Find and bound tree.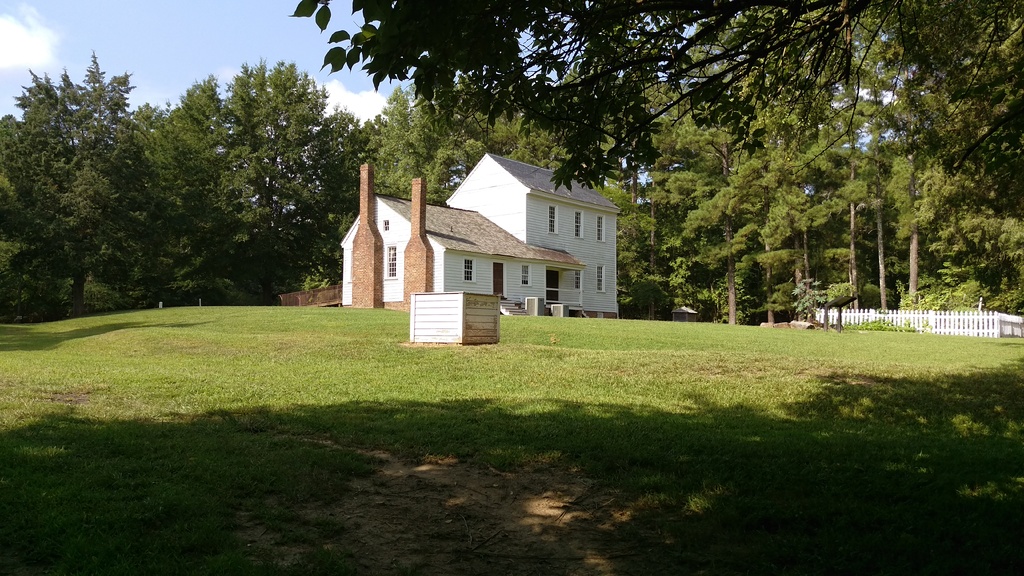
Bound: bbox(286, 0, 1023, 190).
